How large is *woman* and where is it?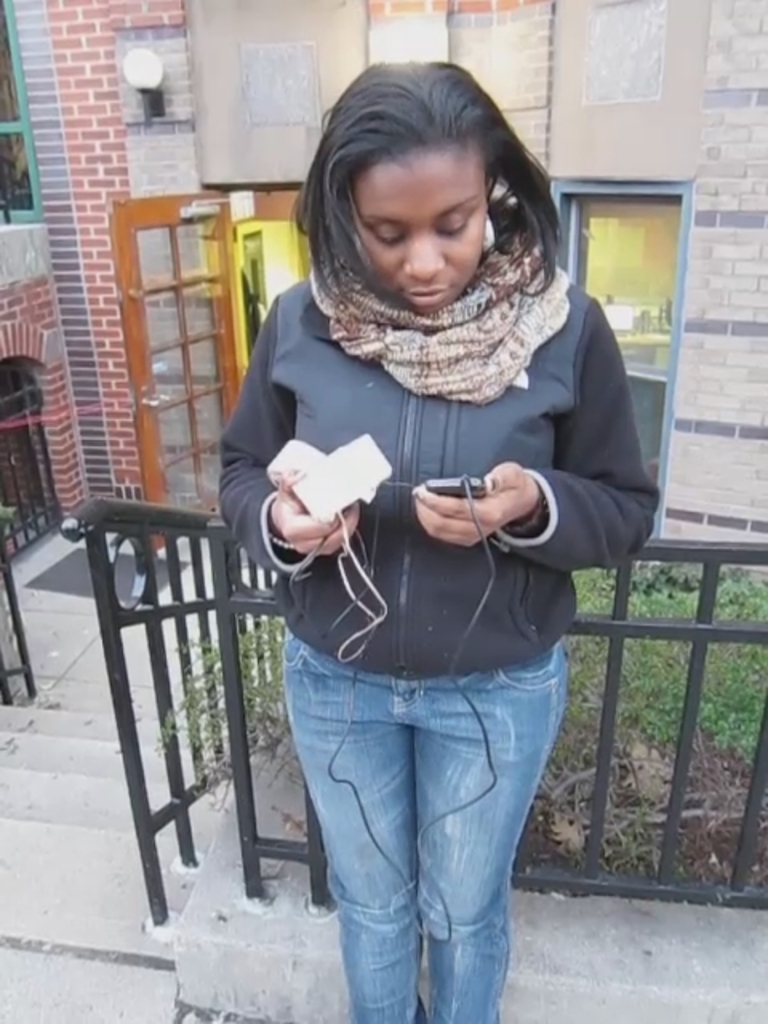
Bounding box: box(214, 222, 619, 1023).
